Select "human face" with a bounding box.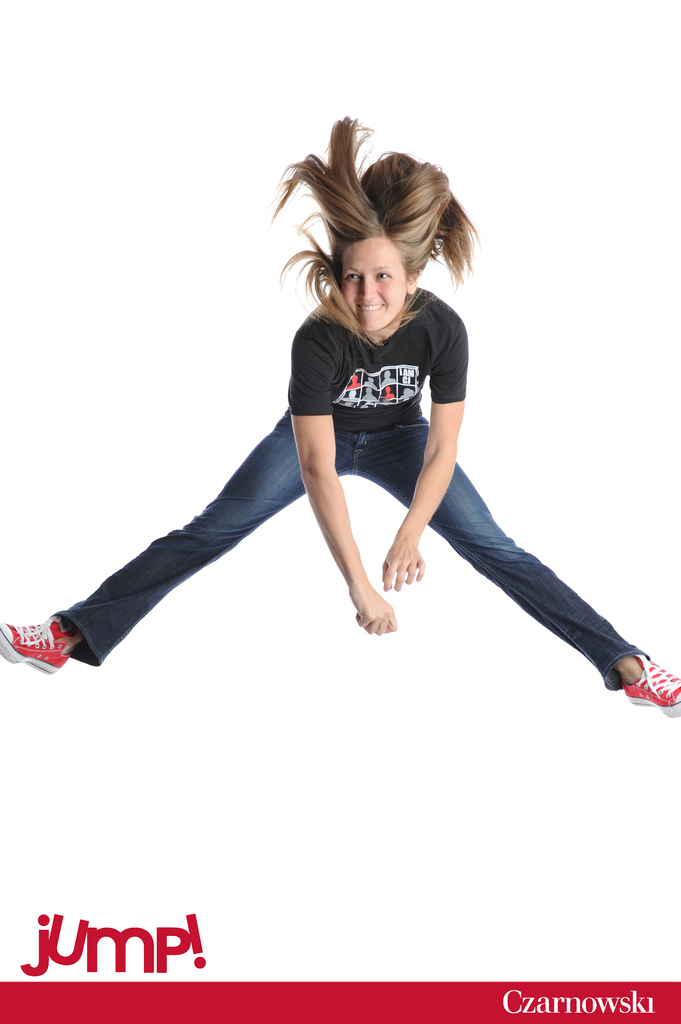
rect(335, 232, 403, 330).
